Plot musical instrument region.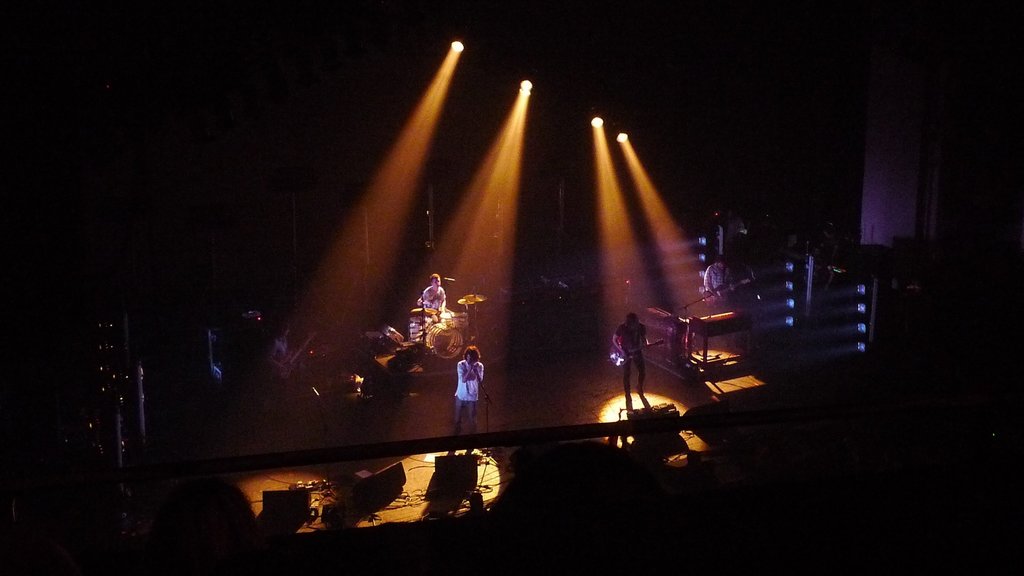
Plotted at locate(463, 292, 483, 303).
